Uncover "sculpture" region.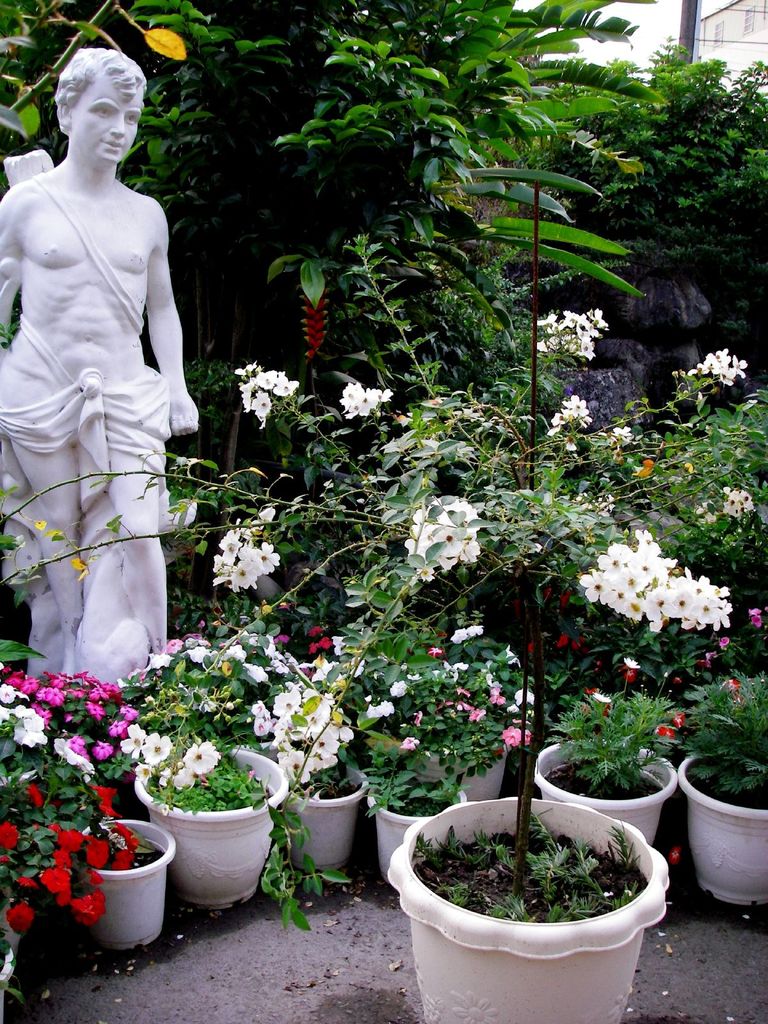
Uncovered: pyautogui.locateOnScreen(0, 50, 205, 689).
